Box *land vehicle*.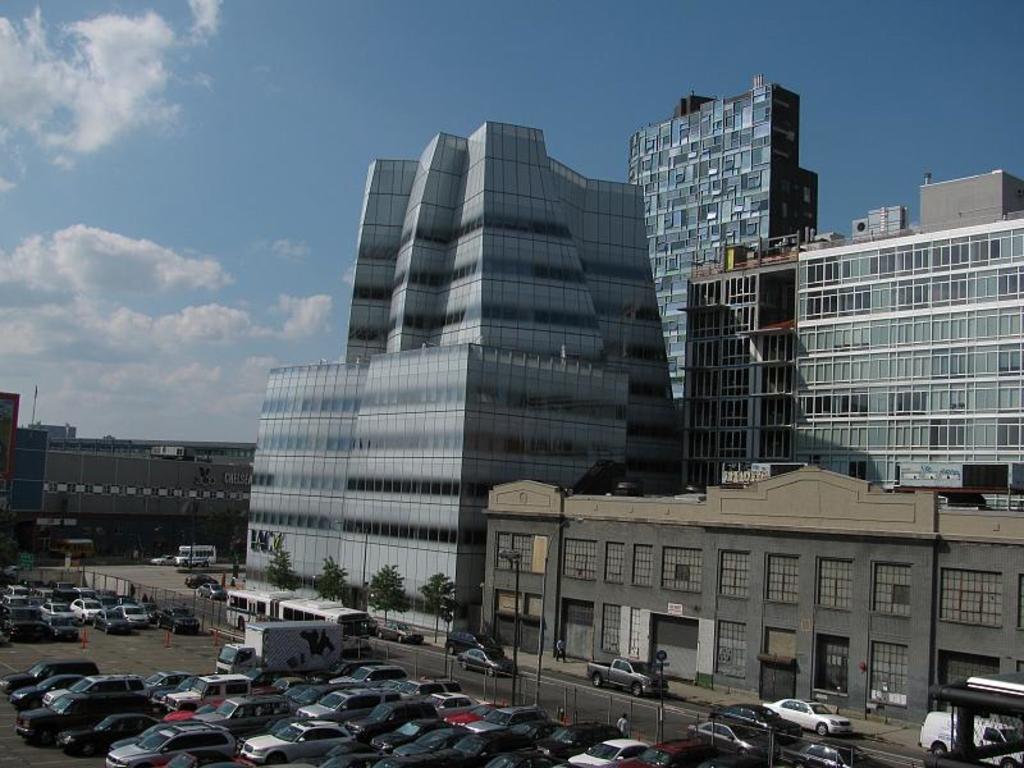
<box>205,622,338,686</box>.
